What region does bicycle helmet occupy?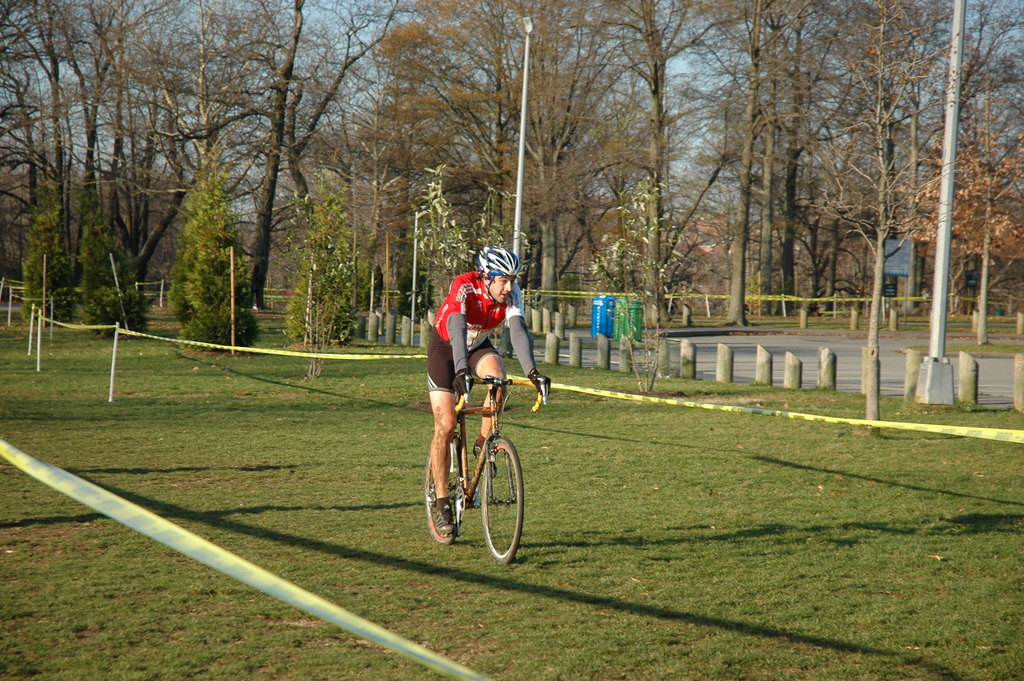
l=476, t=246, r=519, b=280.
